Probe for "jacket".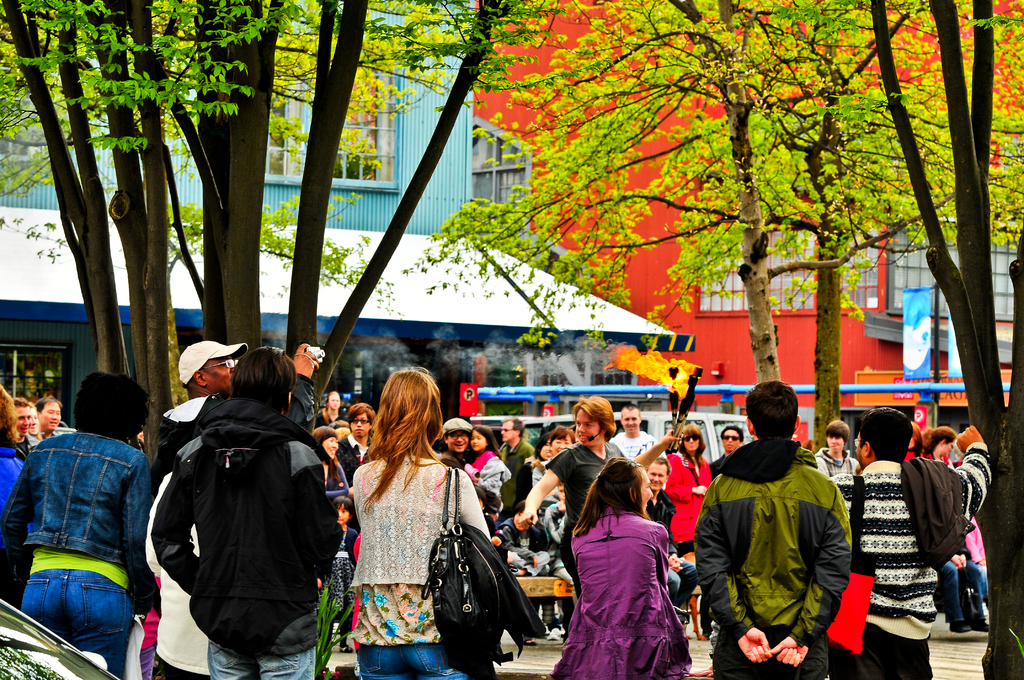
Probe result: x1=148 y1=368 x2=337 y2=650.
